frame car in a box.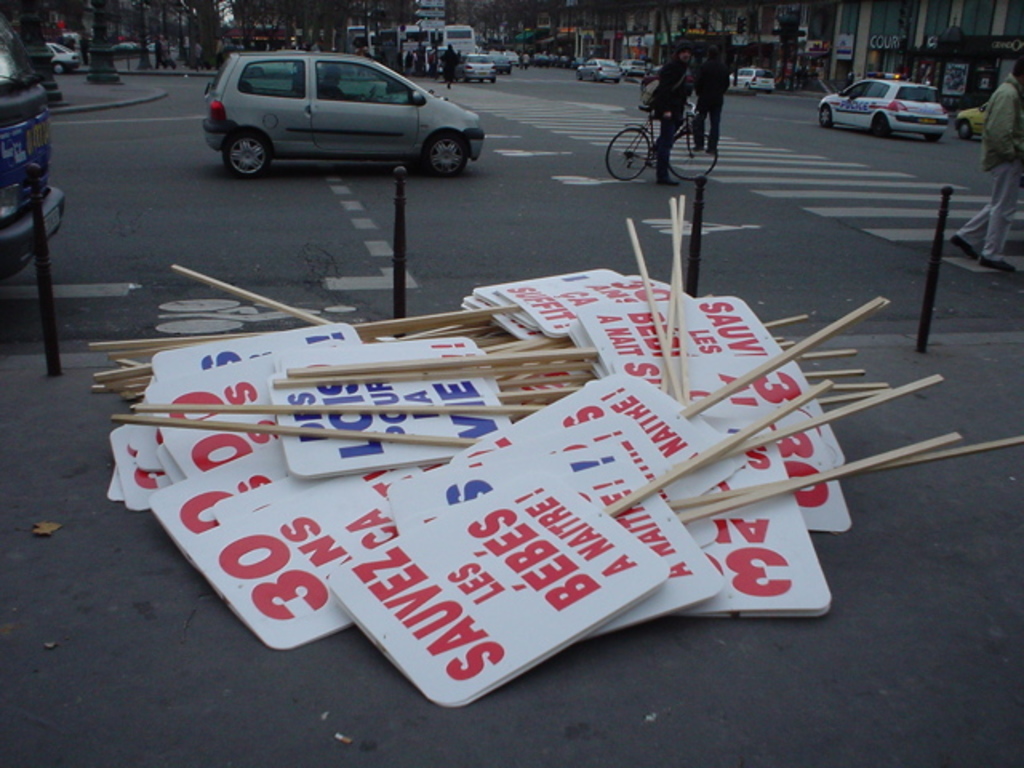
<region>952, 99, 992, 142</region>.
